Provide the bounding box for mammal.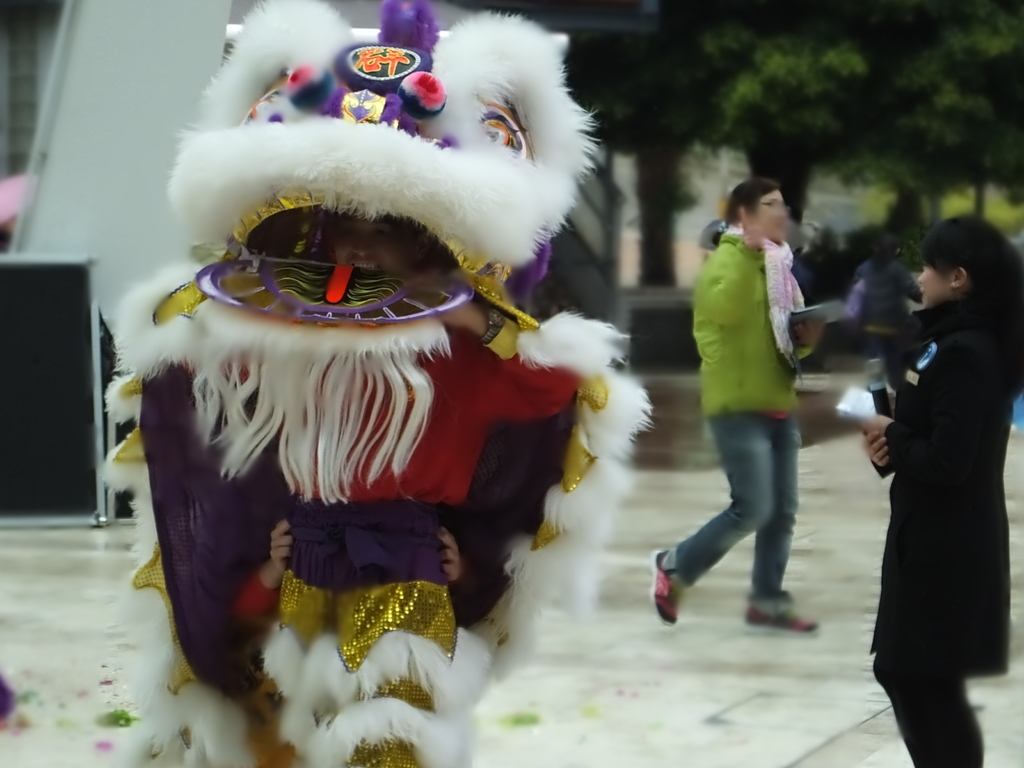
select_region(849, 210, 1023, 767).
